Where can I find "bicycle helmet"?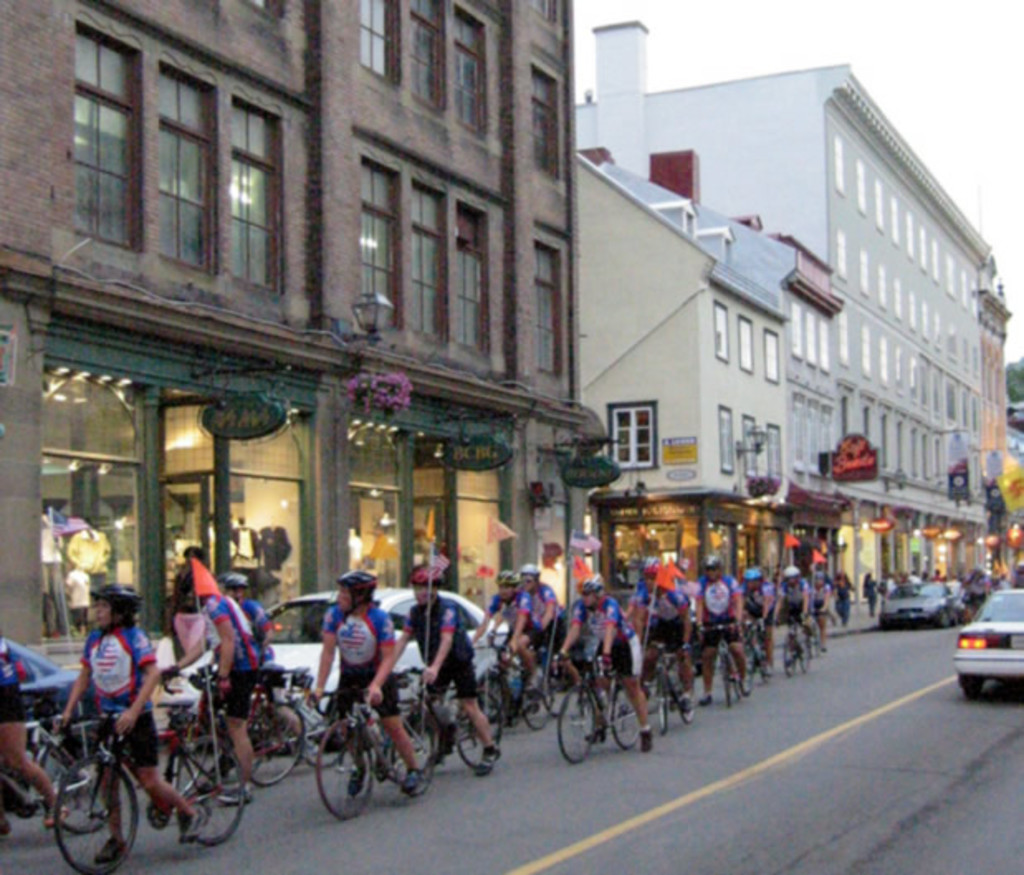
You can find it at bbox=[225, 576, 255, 592].
